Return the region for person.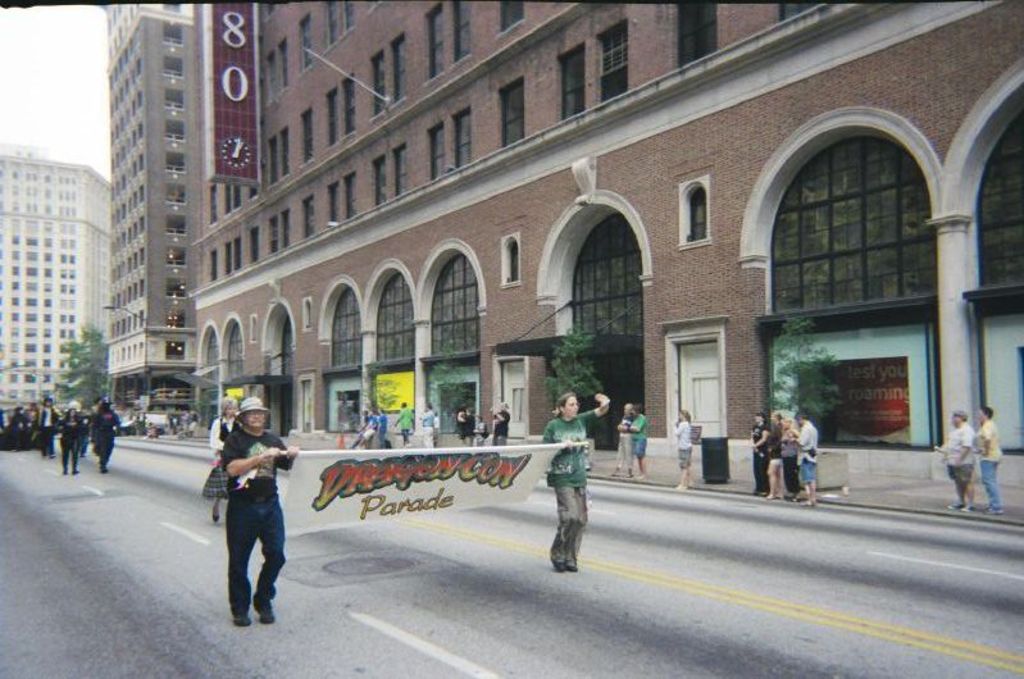
752,410,768,496.
